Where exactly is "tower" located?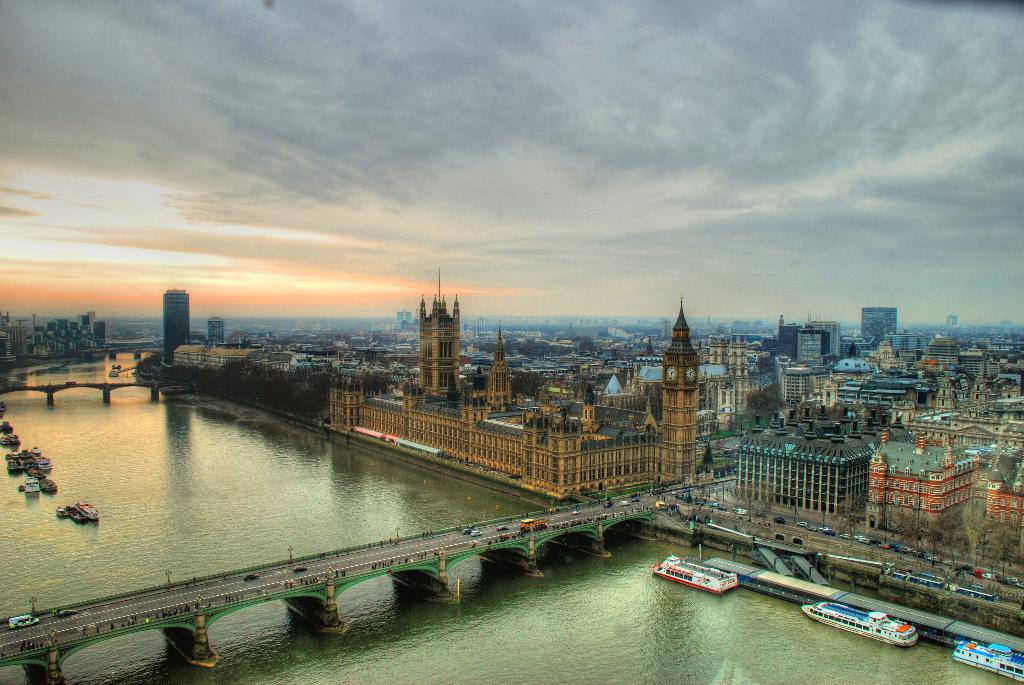
Its bounding box is 659/297/697/482.
